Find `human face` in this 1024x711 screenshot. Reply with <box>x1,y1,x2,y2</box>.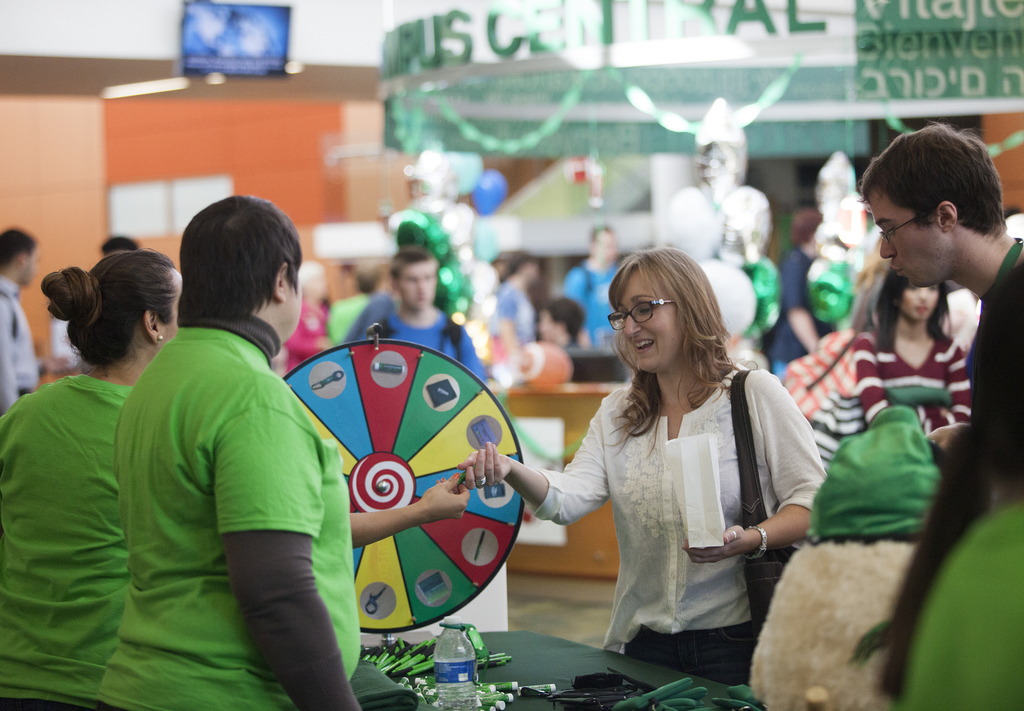
<box>874,197,946,288</box>.
